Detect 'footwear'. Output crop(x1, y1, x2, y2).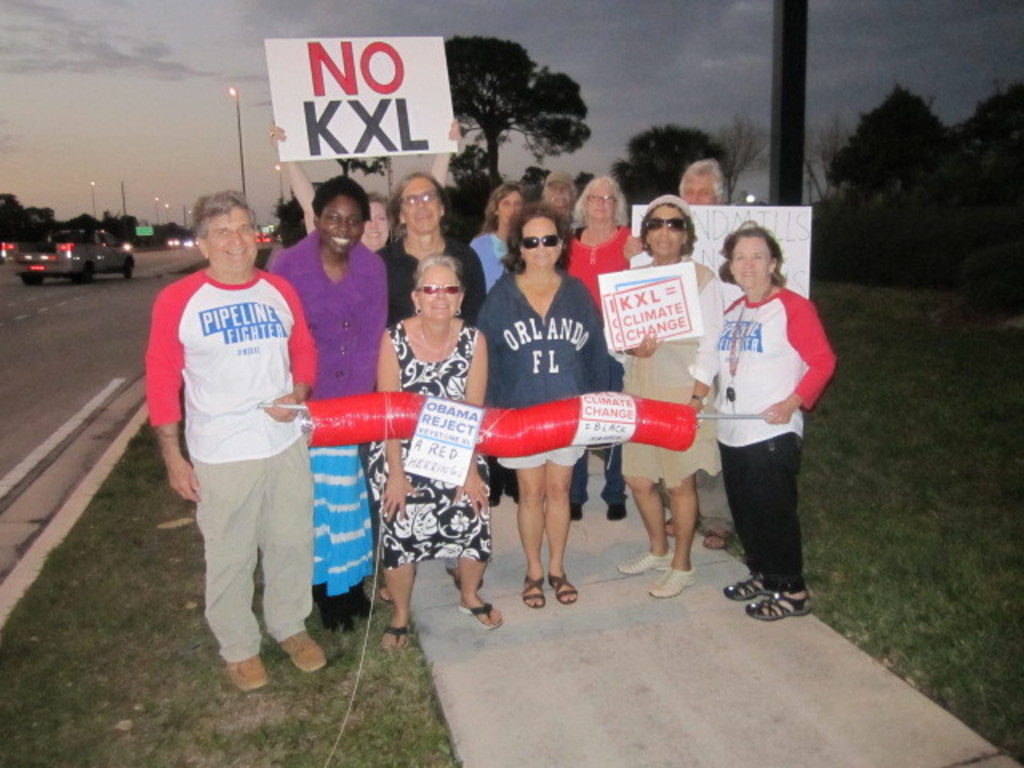
crop(749, 584, 814, 618).
